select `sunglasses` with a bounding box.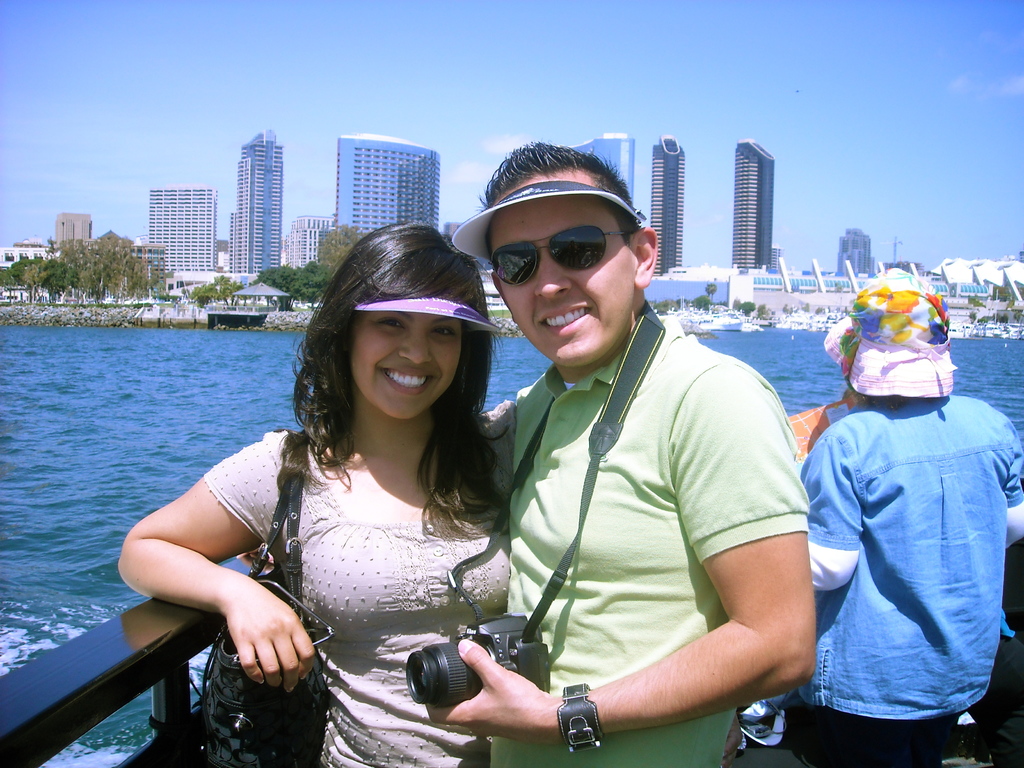
(left=490, top=224, right=628, bottom=290).
